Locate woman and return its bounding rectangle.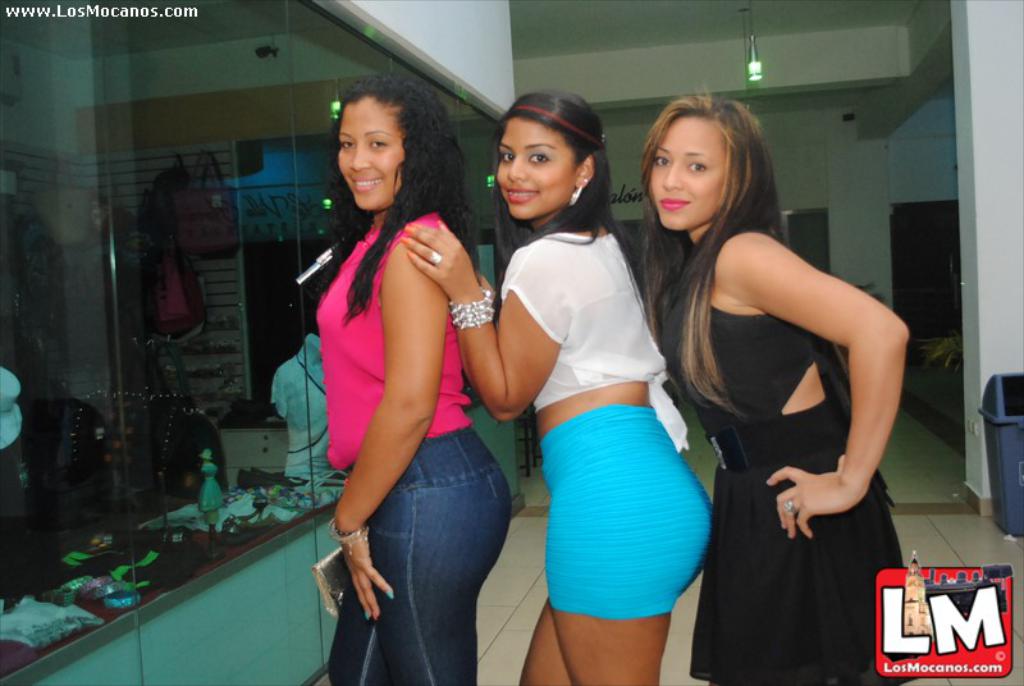
Rect(630, 90, 920, 685).
